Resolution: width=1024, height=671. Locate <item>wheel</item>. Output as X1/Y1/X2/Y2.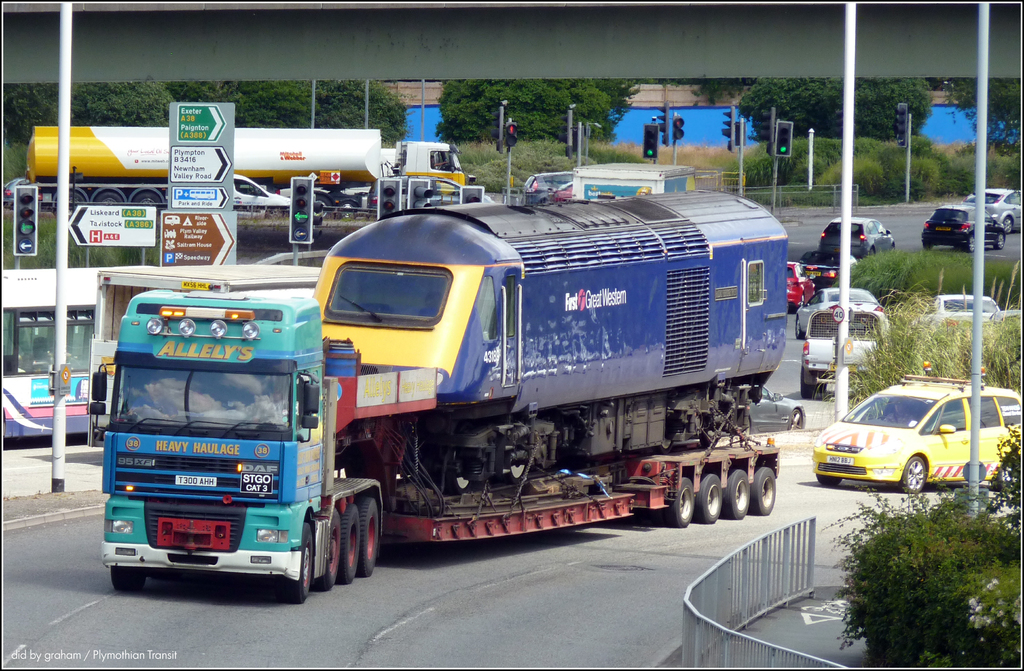
803/384/812/398.
